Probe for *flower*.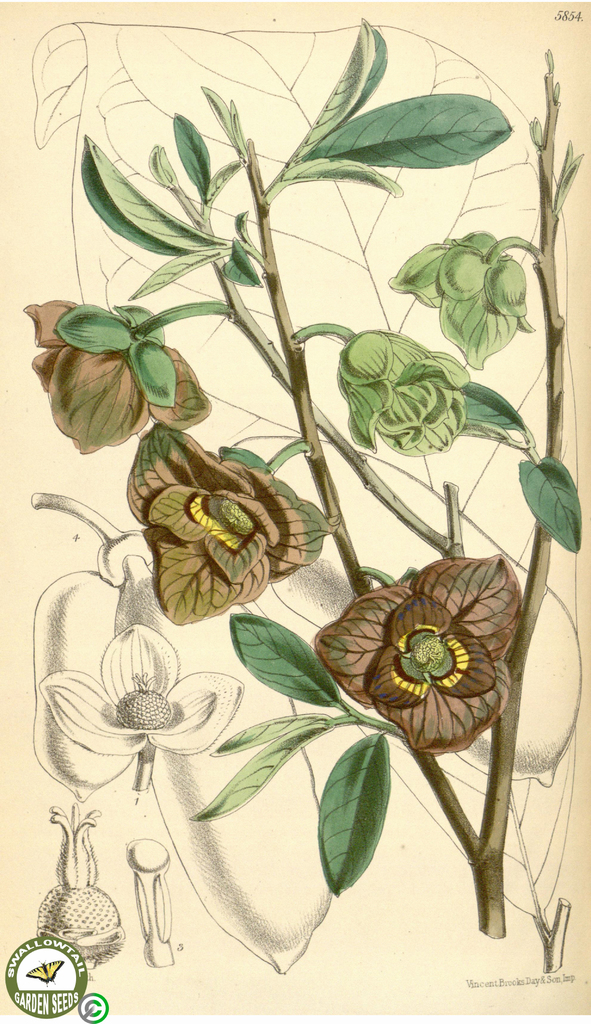
Probe result: <box>311,547,519,754</box>.
